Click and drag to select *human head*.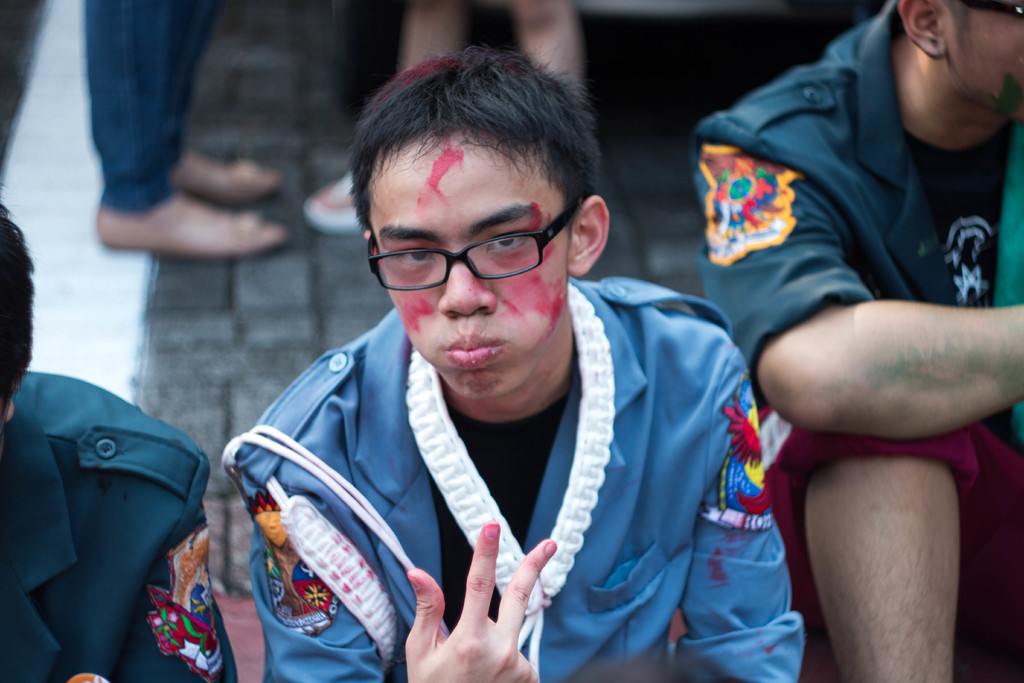
Selection: [x1=0, y1=199, x2=36, y2=424].
